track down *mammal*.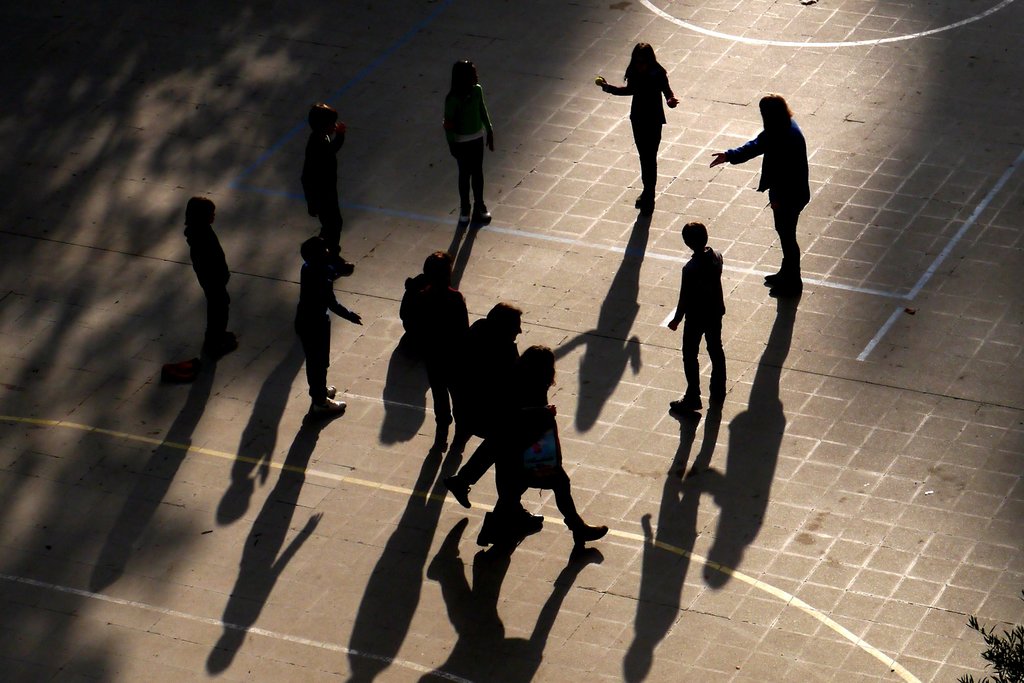
Tracked to (x1=446, y1=296, x2=525, y2=525).
